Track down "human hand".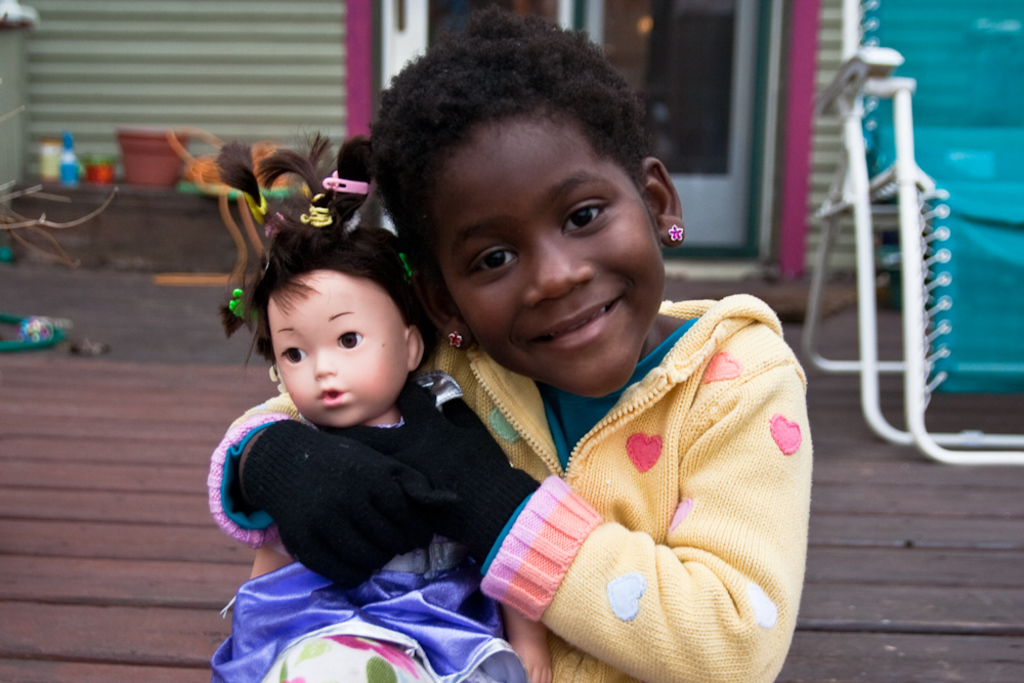
Tracked to (245,418,455,591).
